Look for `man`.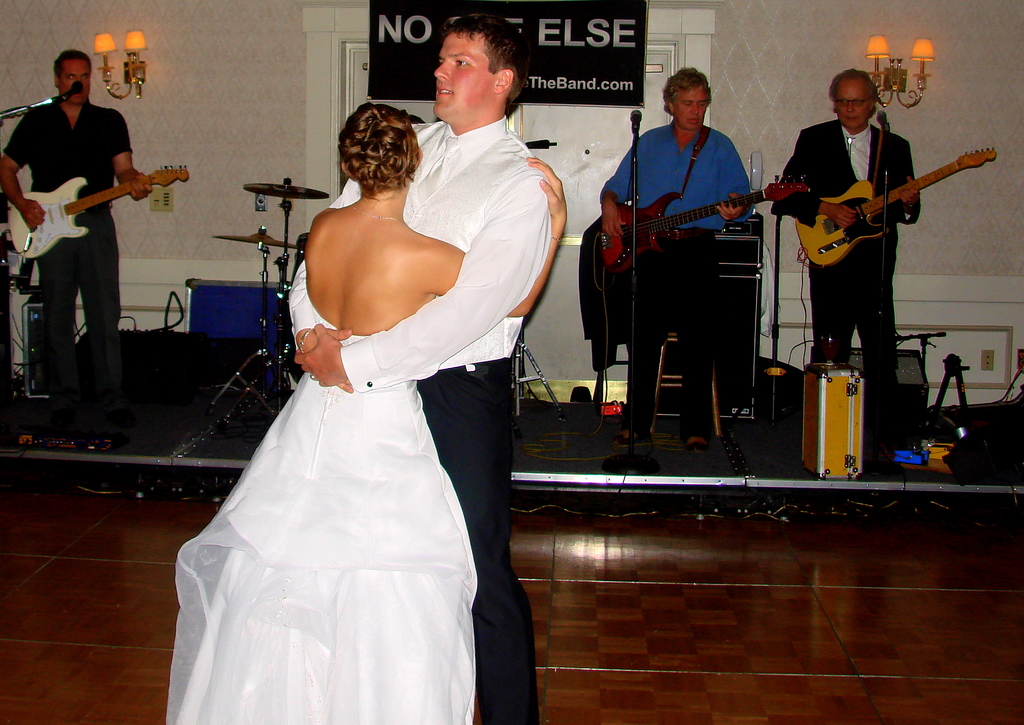
Found: x1=13, y1=30, x2=165, y2=465.
